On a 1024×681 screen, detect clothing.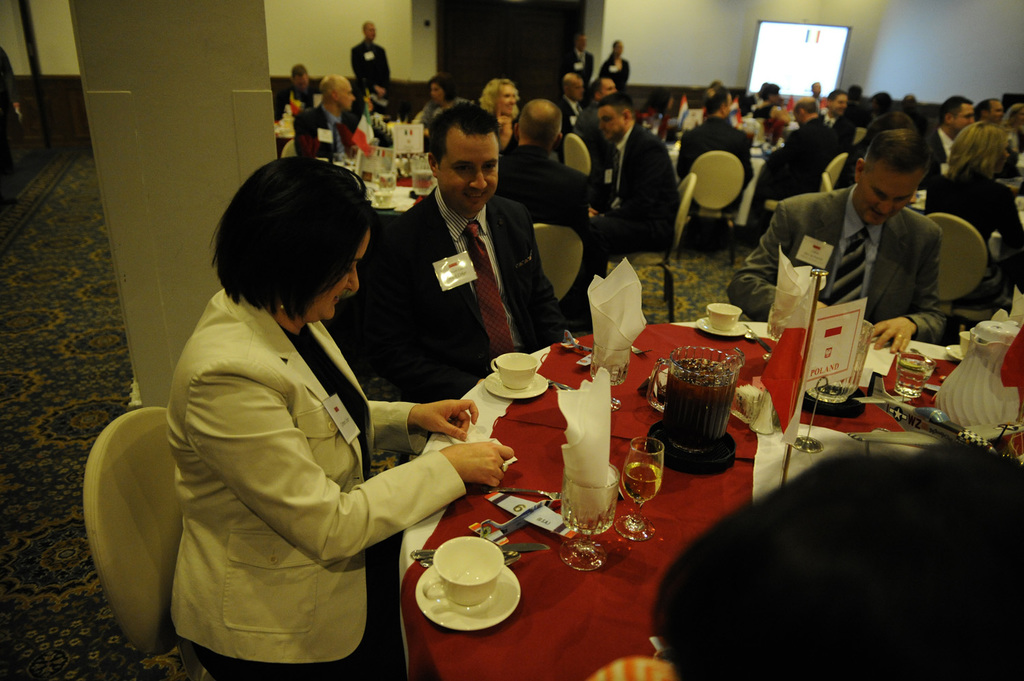
[676,121,755,226].
